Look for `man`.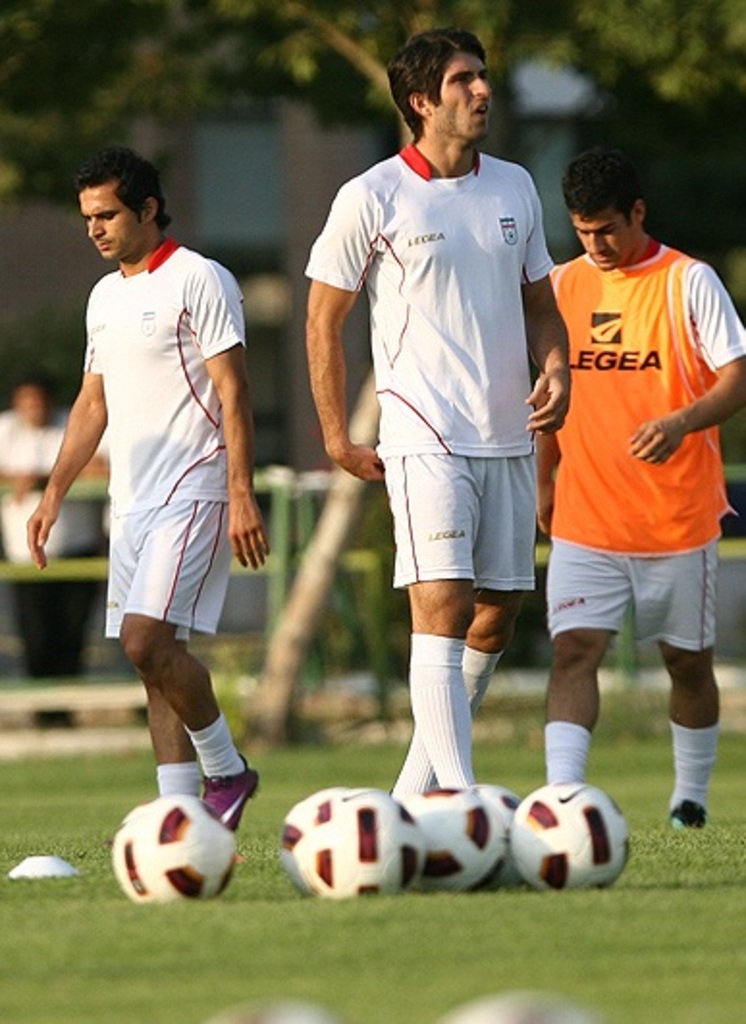
Found: Rect(0, 376, 116, 742).
